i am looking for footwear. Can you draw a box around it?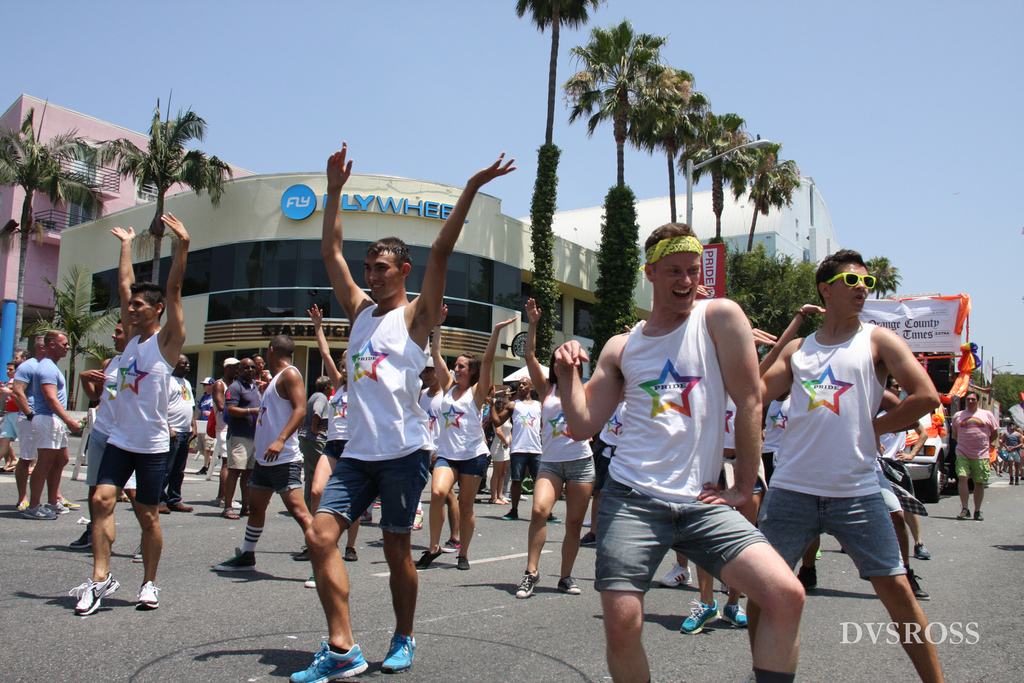
Sure, the bounding box is rect(24, 503, 58, 517).
